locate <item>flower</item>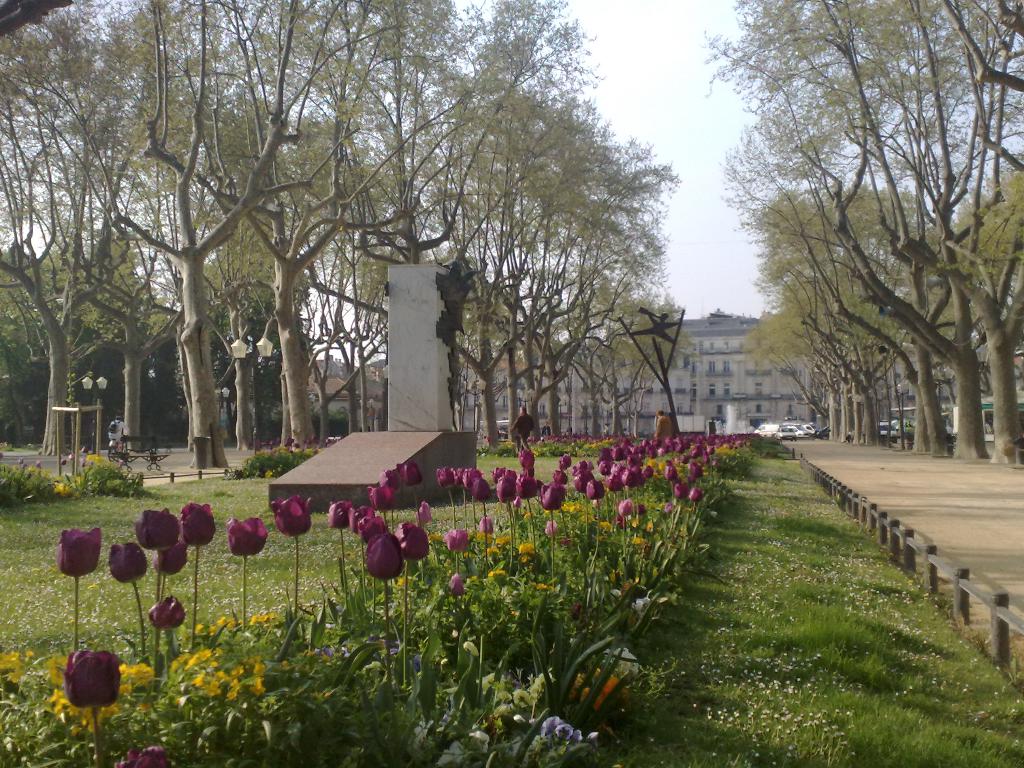
148, 597, 185, 628
